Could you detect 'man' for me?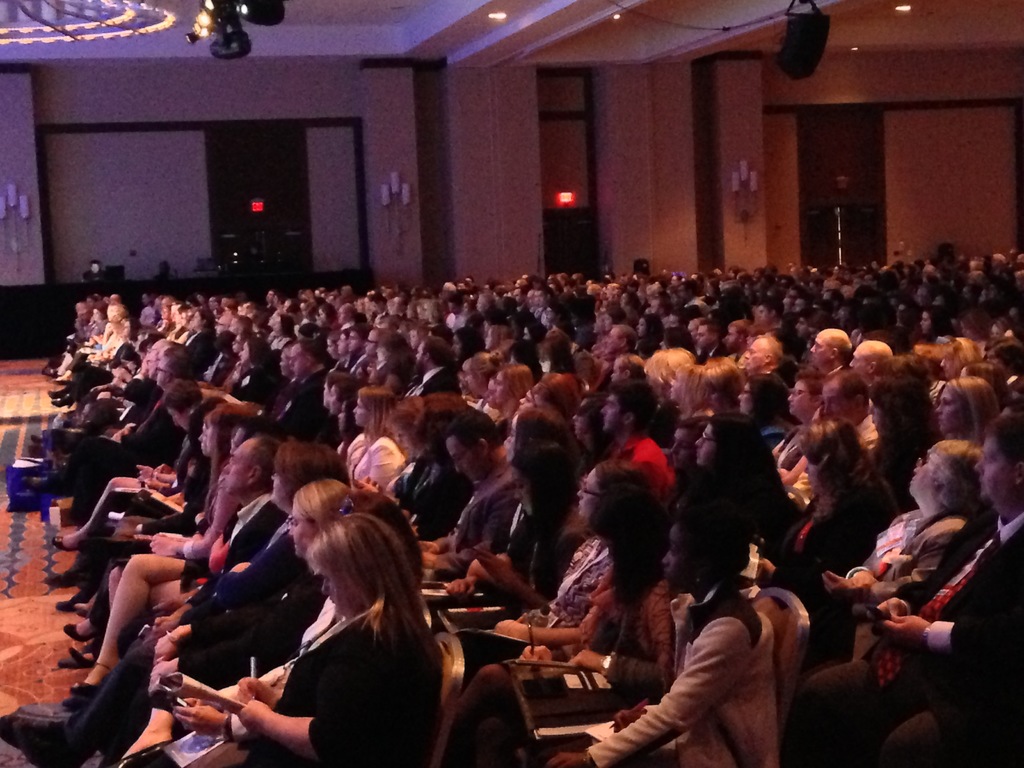
Detection result: Rect(781, 414, 1023, 767).
